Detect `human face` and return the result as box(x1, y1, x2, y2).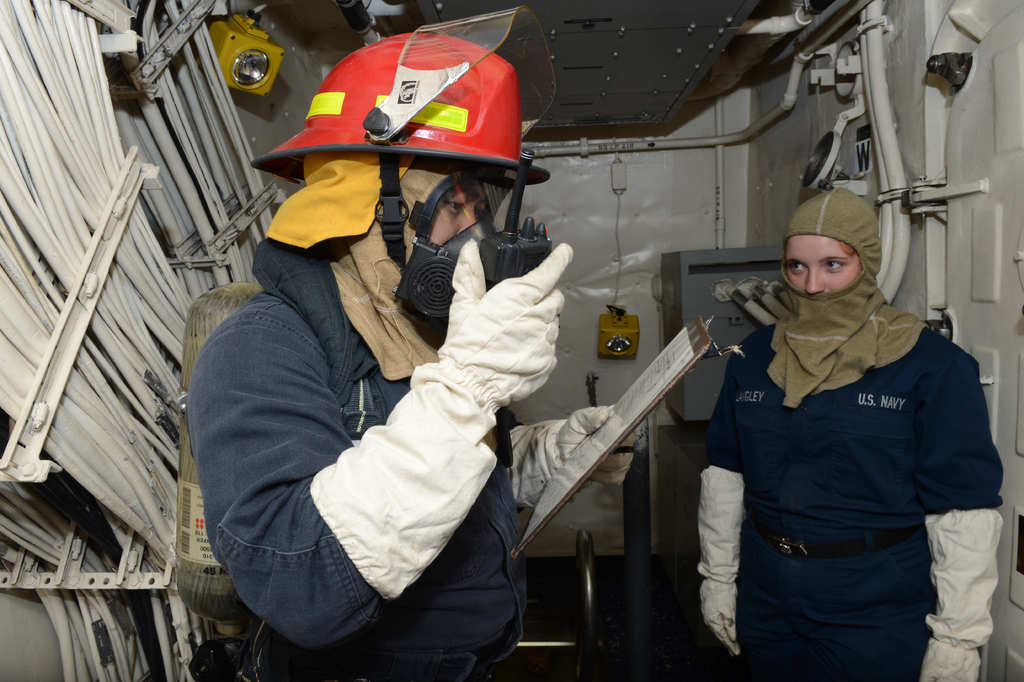
box(431, 184, 488, 240).
